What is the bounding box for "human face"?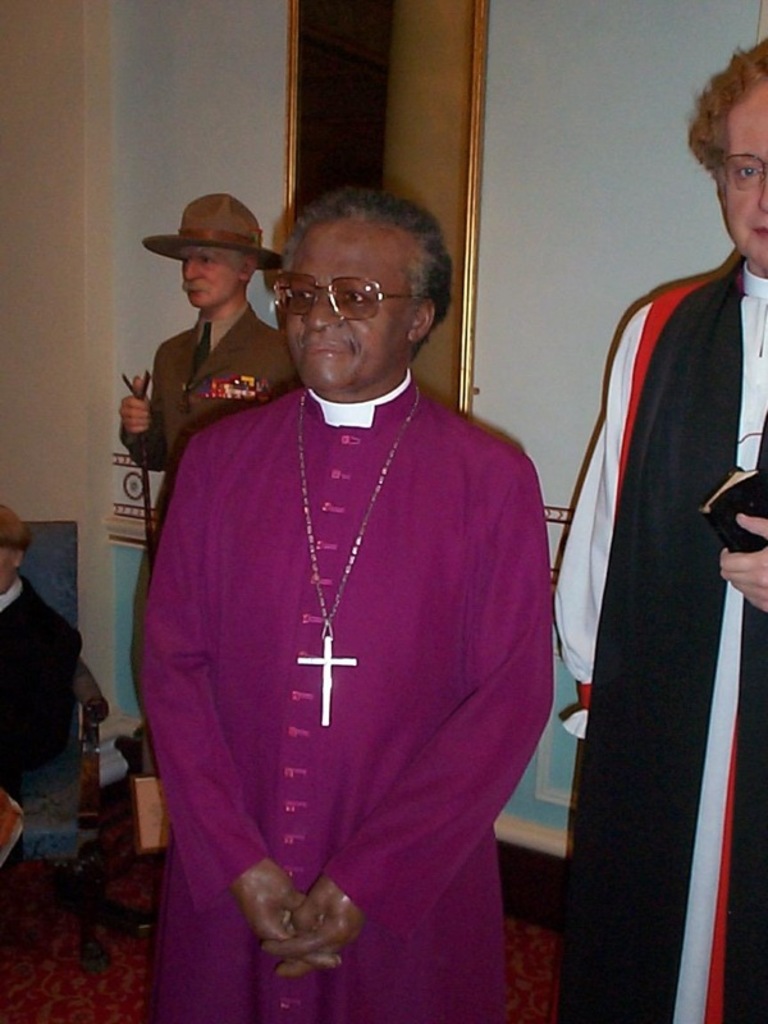
locate(179, 257, 246, 310).
